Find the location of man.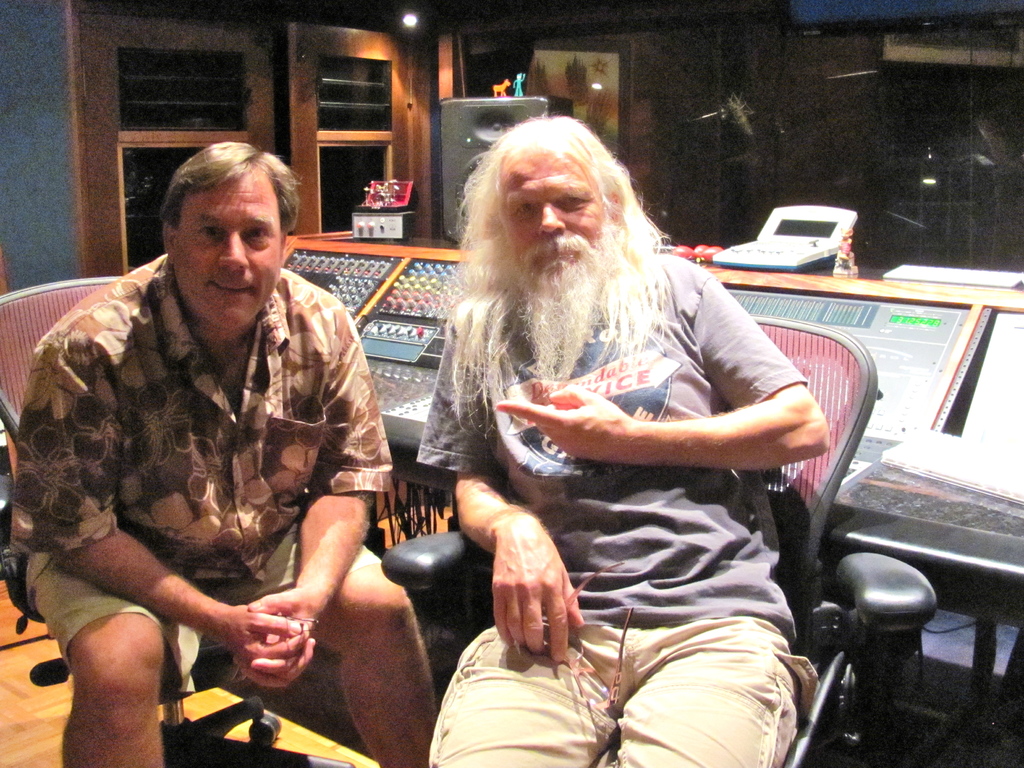
Location: 35:122:424:754.
